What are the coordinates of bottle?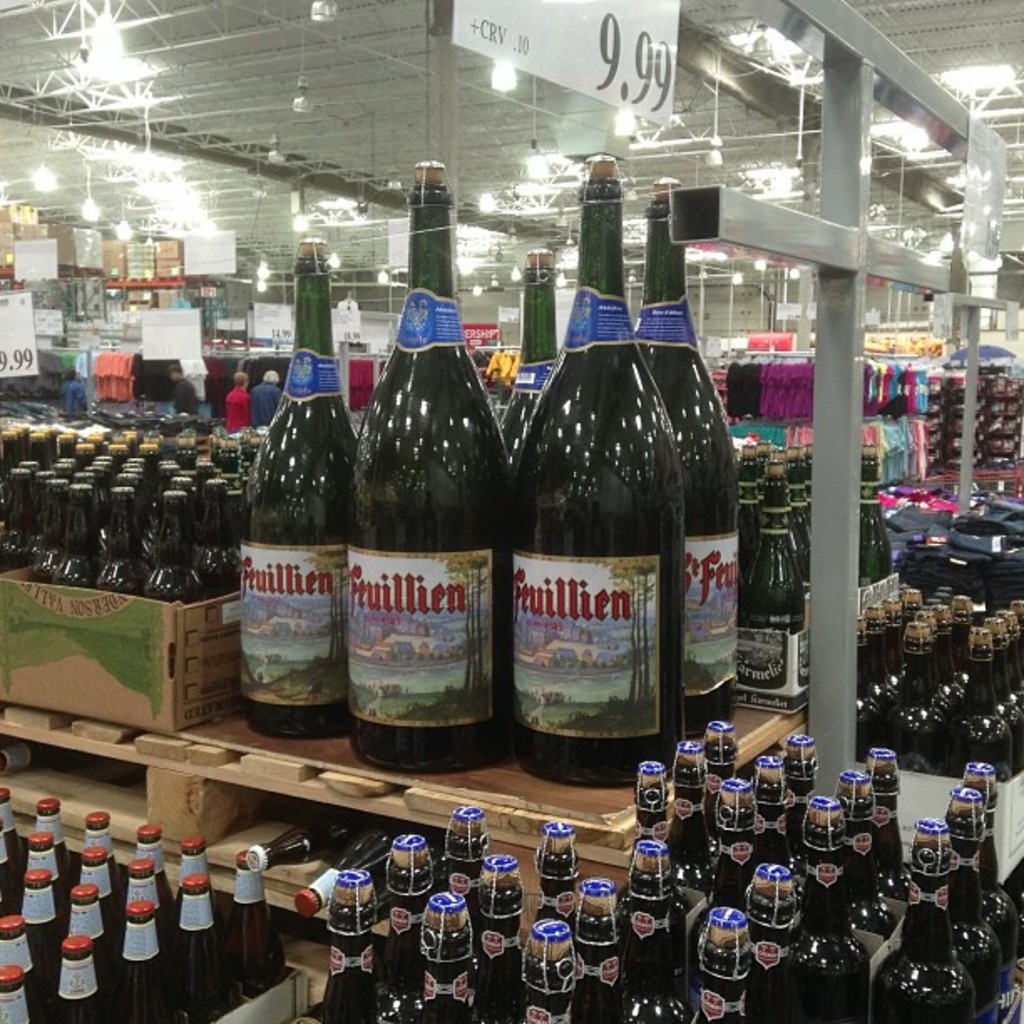
345,156,519,780.
